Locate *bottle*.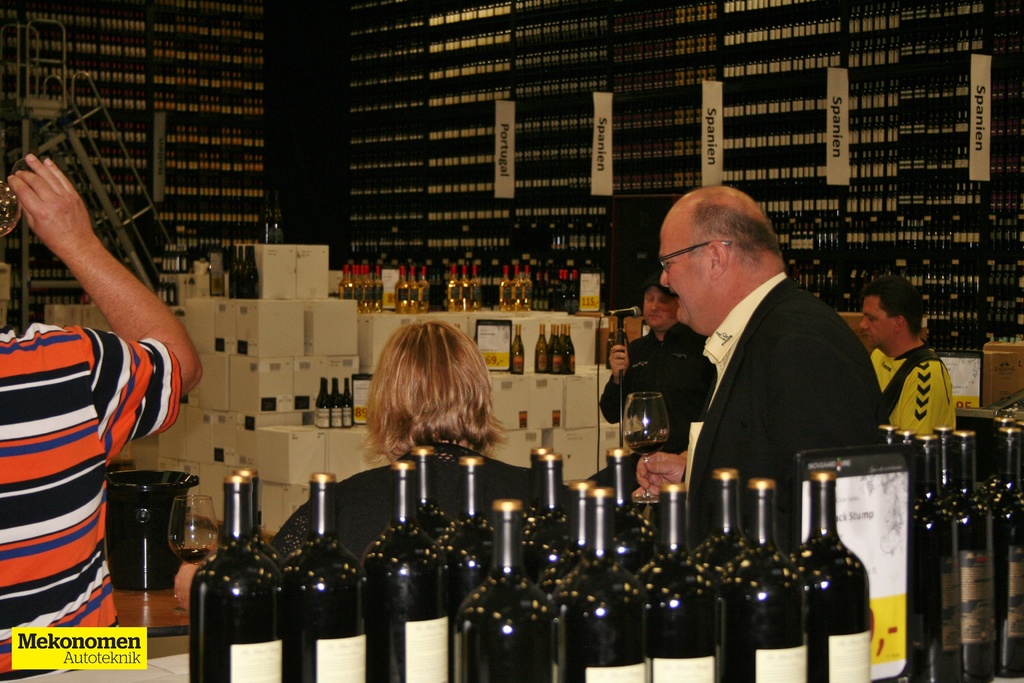
Bounding box: l=238, t=242, r=263, b=304.
